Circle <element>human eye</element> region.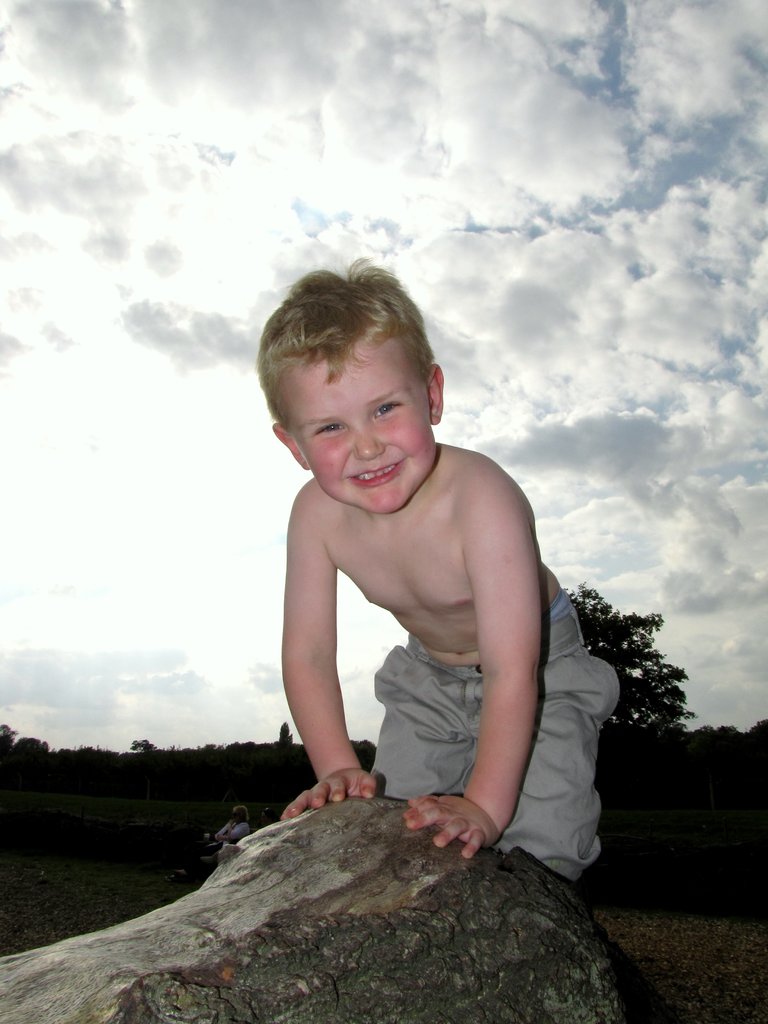
Region: (374, 386, 412, 422).
